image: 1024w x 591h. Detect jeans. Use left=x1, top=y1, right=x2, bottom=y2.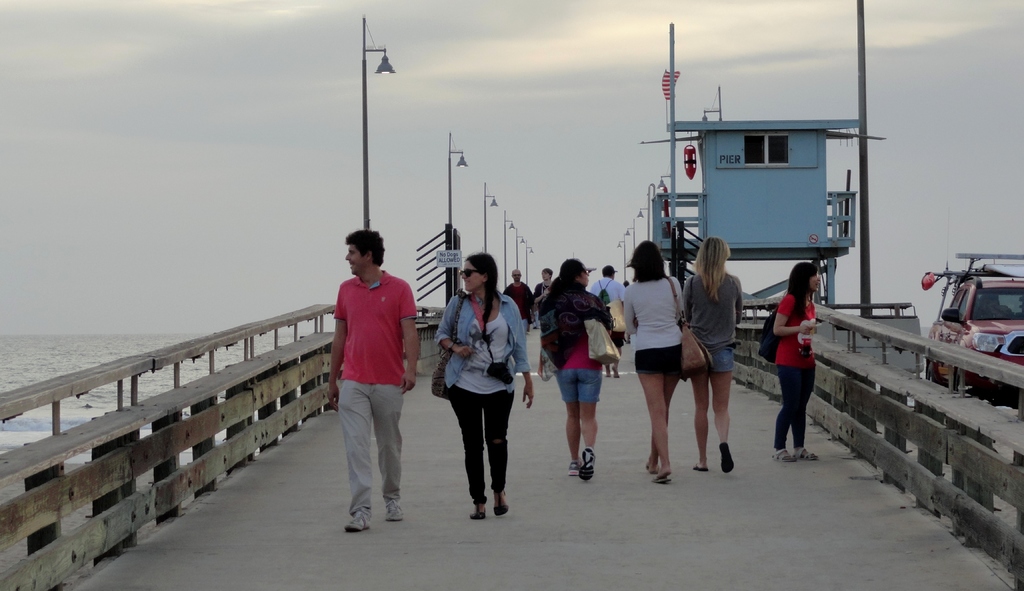
left=701, top=345, right=736, bottom=379.
